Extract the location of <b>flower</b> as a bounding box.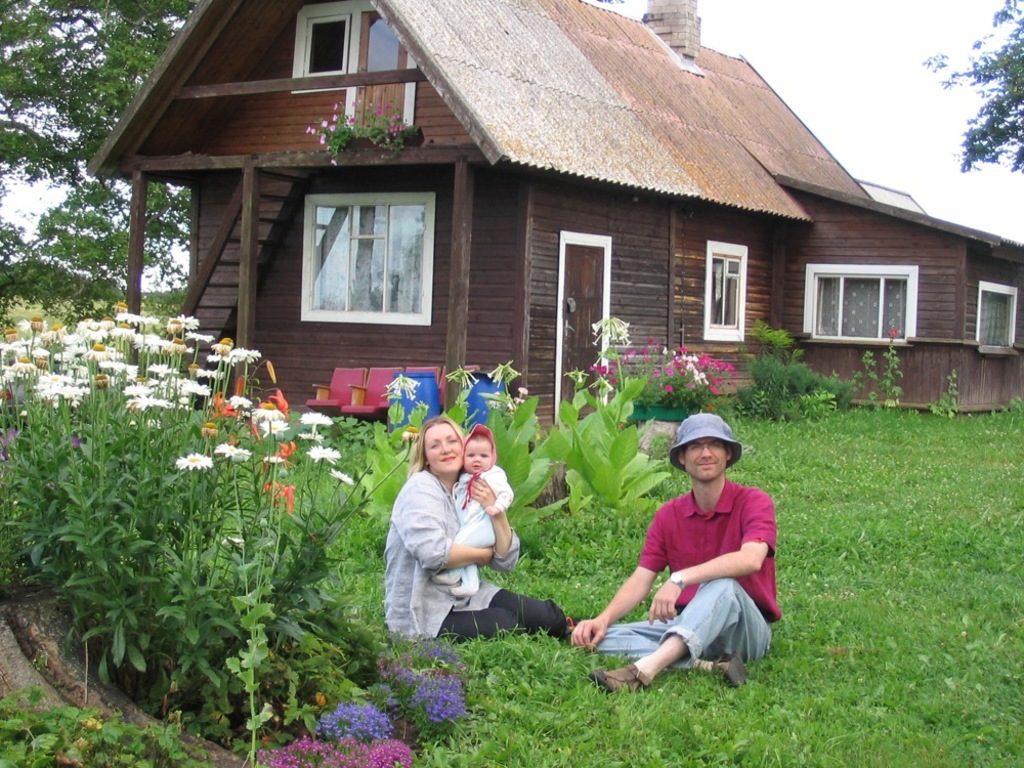
bbox=(321, 132, 328, 144).
